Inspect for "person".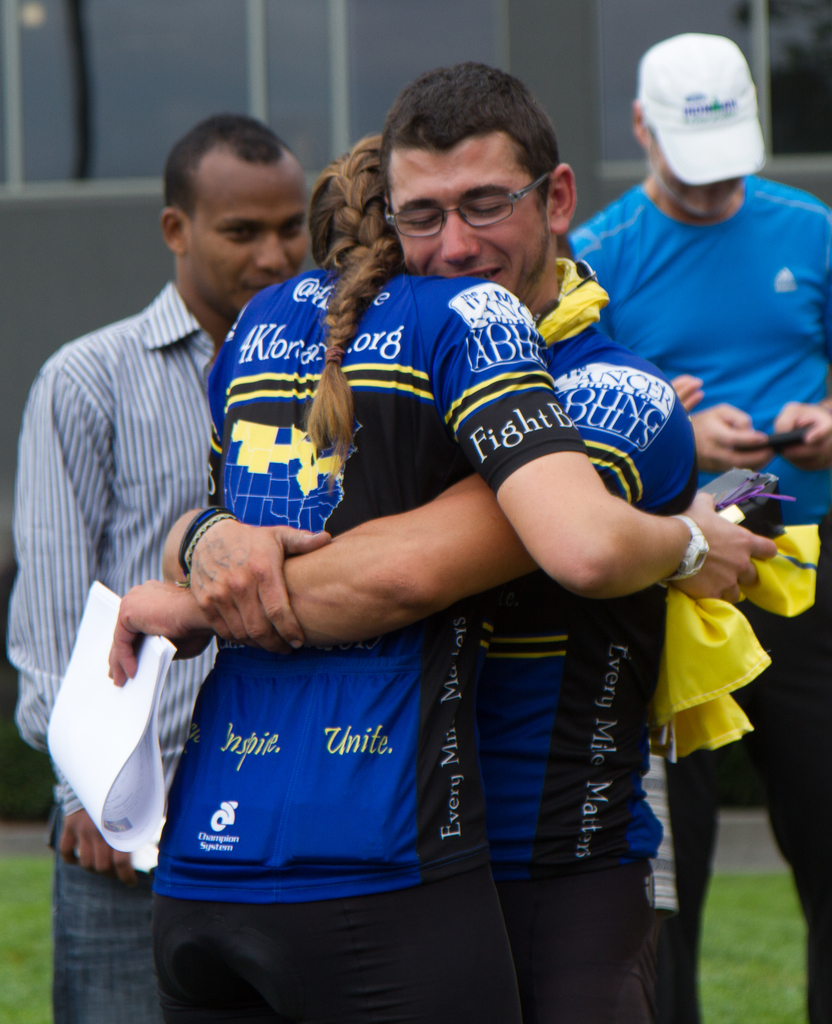
Inspection: bbox=[0, 111, 312, 1023].
